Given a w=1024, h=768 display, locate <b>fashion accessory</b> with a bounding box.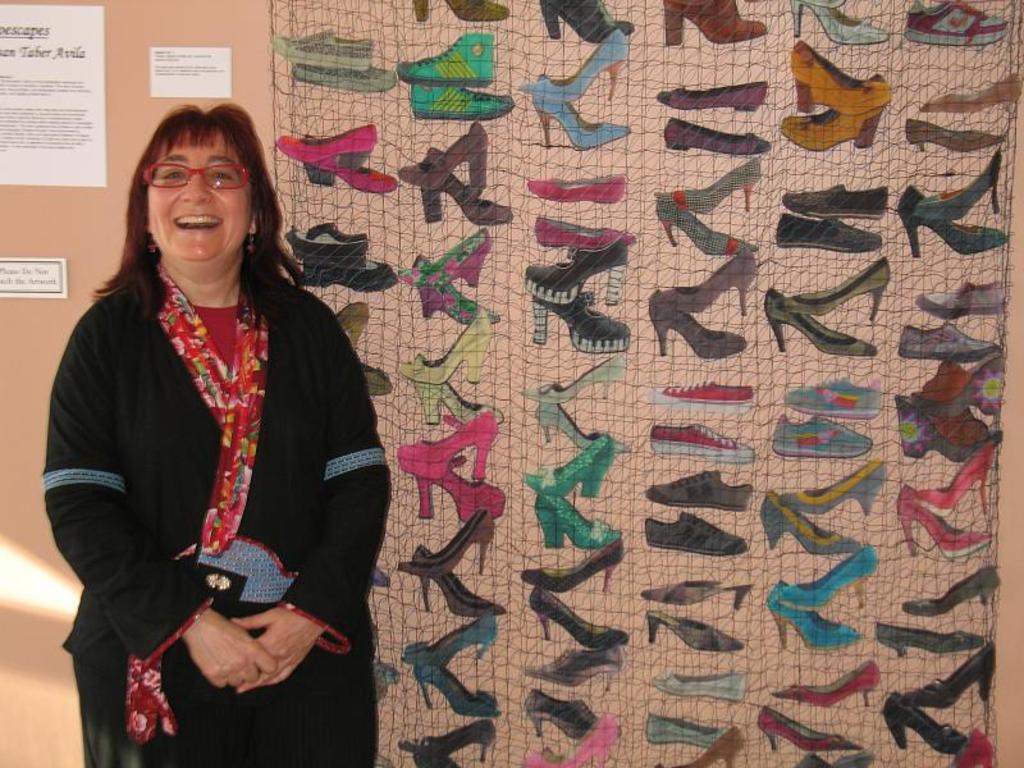
Located: bbox=(914, 436, 1000, 512).
